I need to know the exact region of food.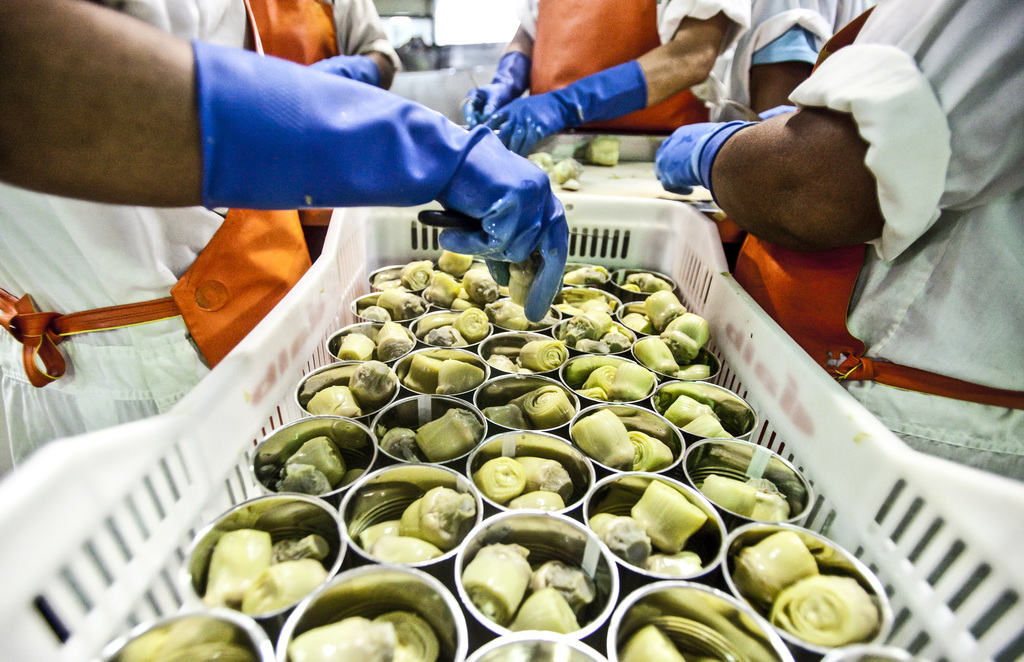
Region: locate(524, 383, 575, 429).
